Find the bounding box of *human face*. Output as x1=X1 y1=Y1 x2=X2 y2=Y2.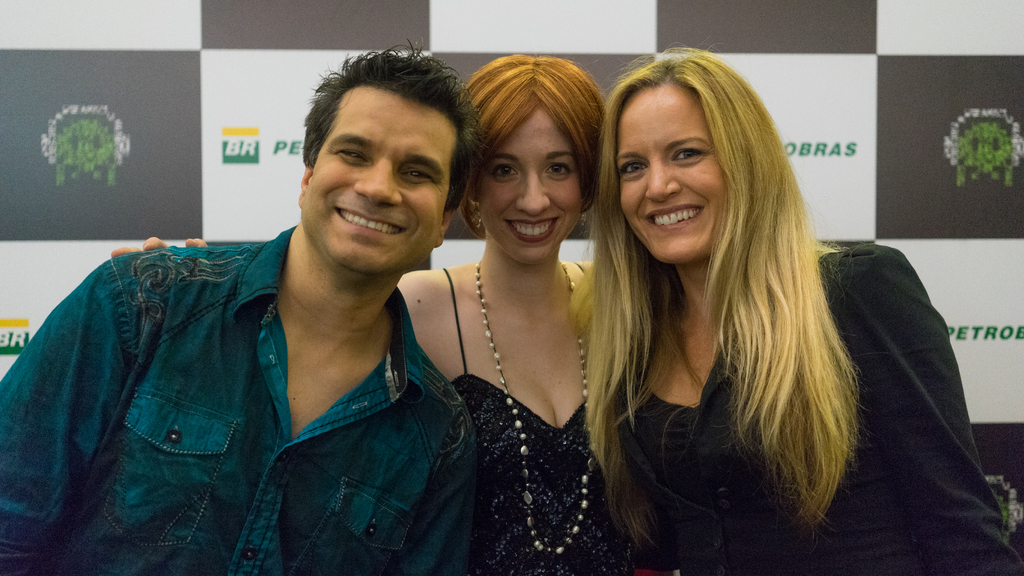
x1=483 y1=103 x2=583 y2=269.
